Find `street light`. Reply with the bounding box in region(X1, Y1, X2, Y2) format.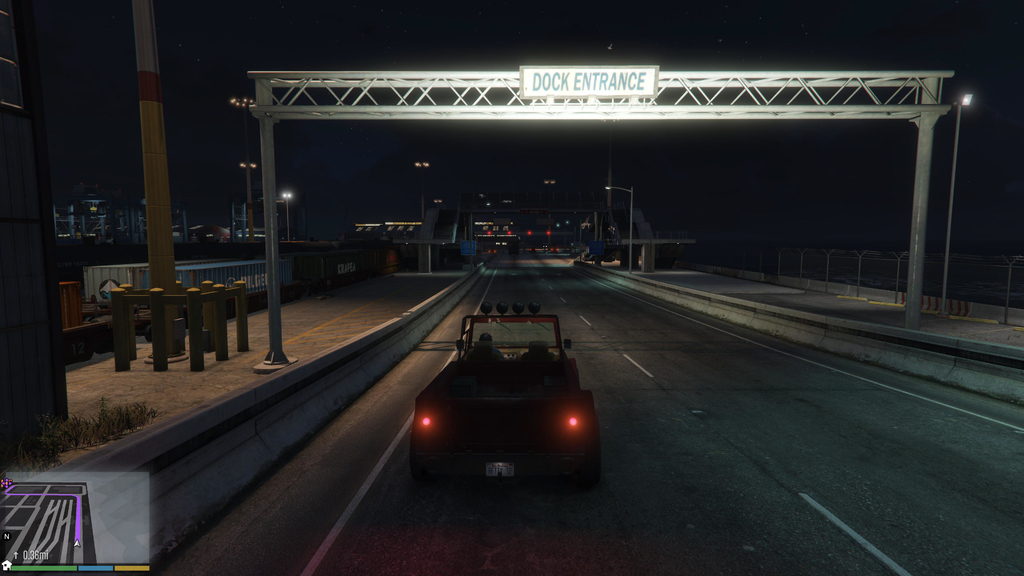
region(940, 89, 979, 308).
